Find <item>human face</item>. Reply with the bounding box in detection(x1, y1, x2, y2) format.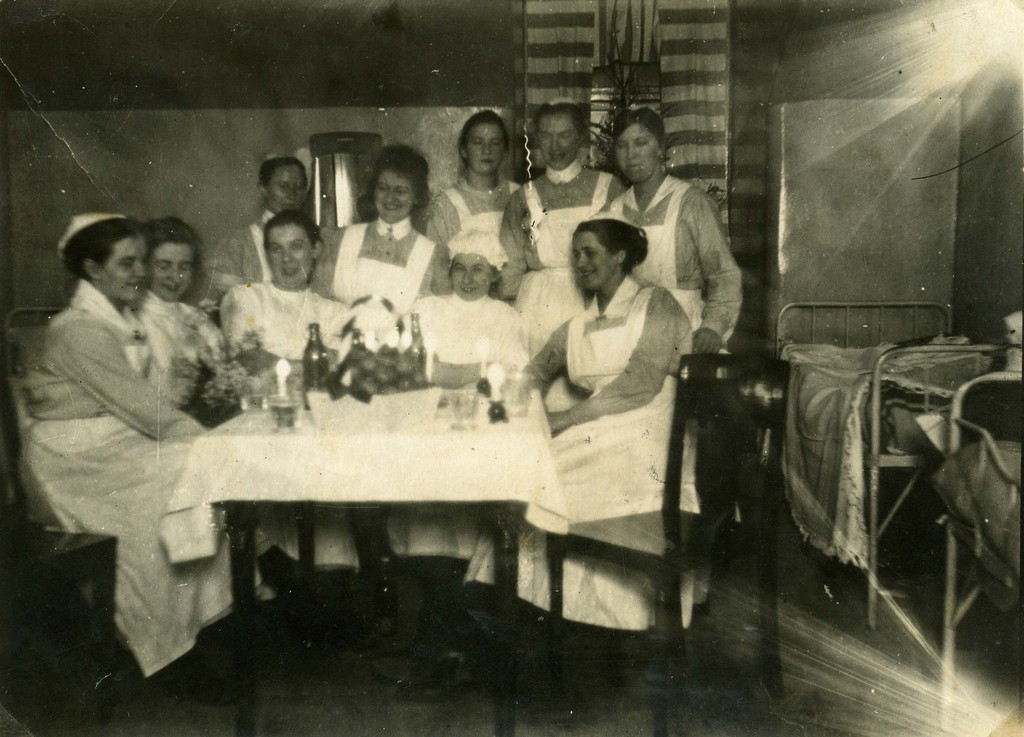
detection(472, 125, 504, 174).
